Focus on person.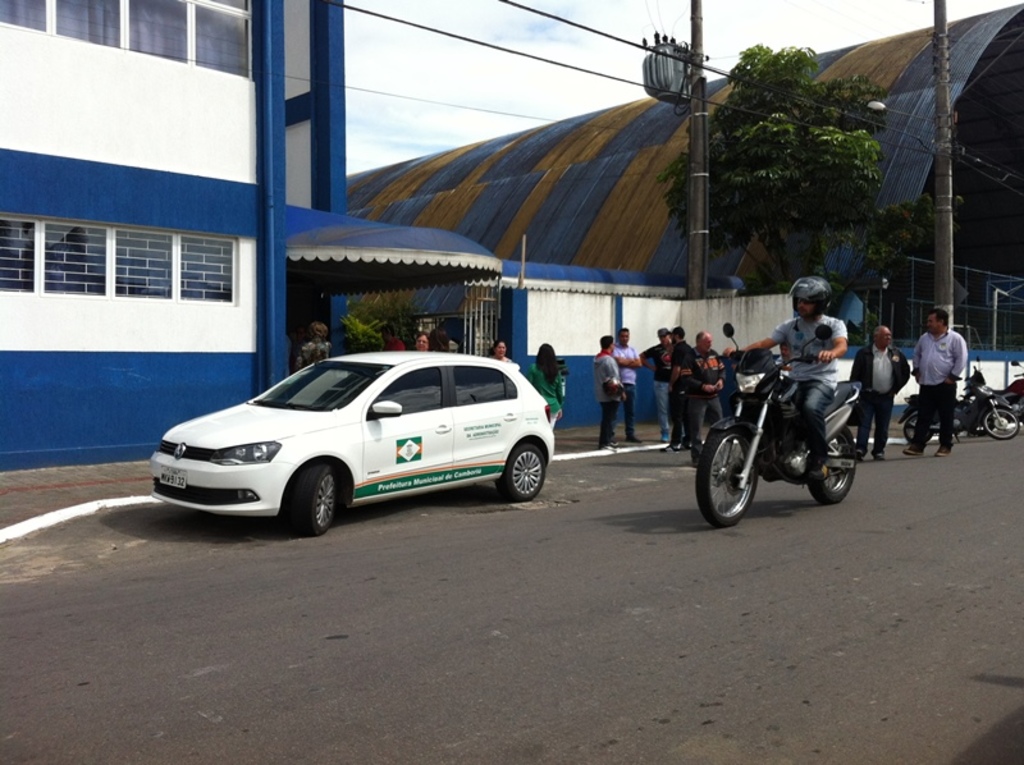
Focused at left=492, top=339, right=512, bottom=359.
